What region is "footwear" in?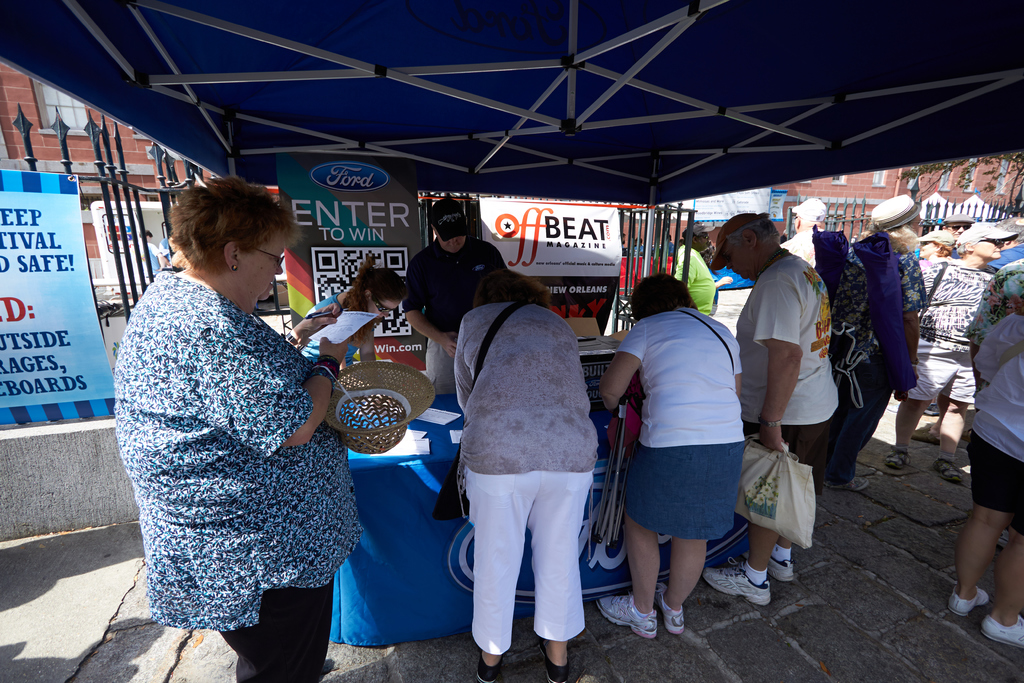
region(592, 597, 660, 641).
